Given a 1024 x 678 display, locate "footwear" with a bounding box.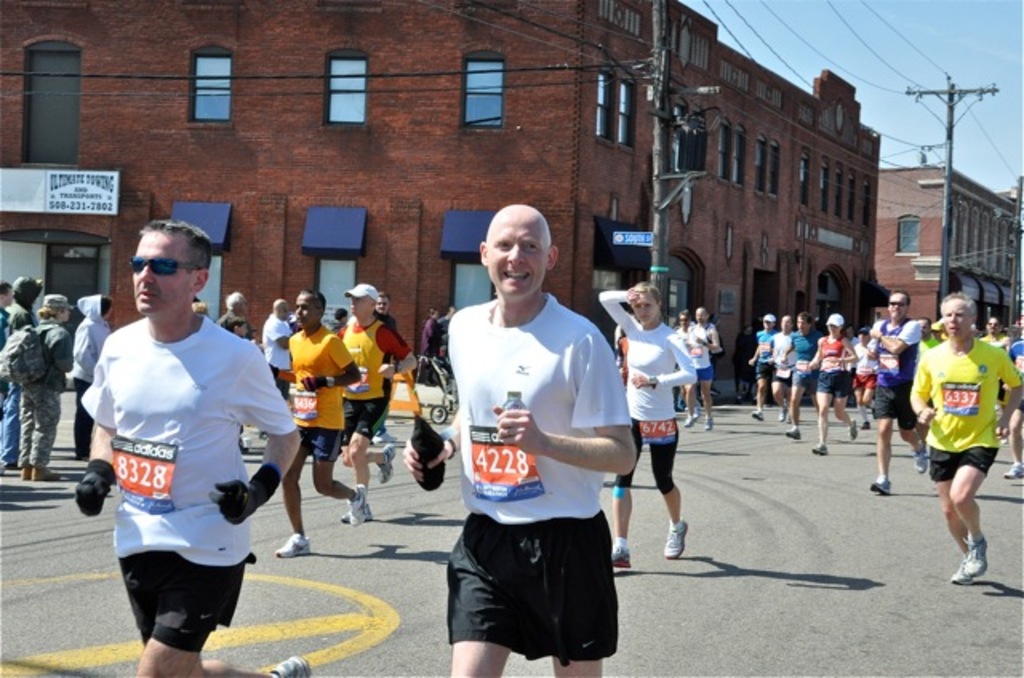
Located: [344, 483, 363, 524].
